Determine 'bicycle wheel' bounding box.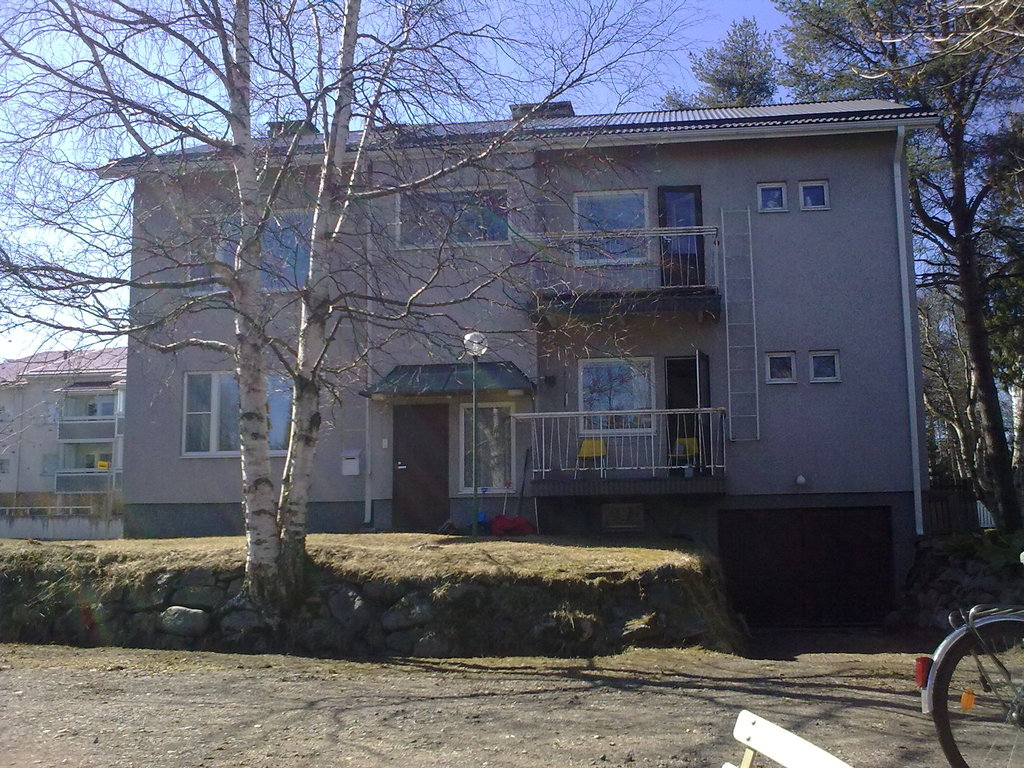
Determined: (left=938, top=617, right=1013, bottom=751).
